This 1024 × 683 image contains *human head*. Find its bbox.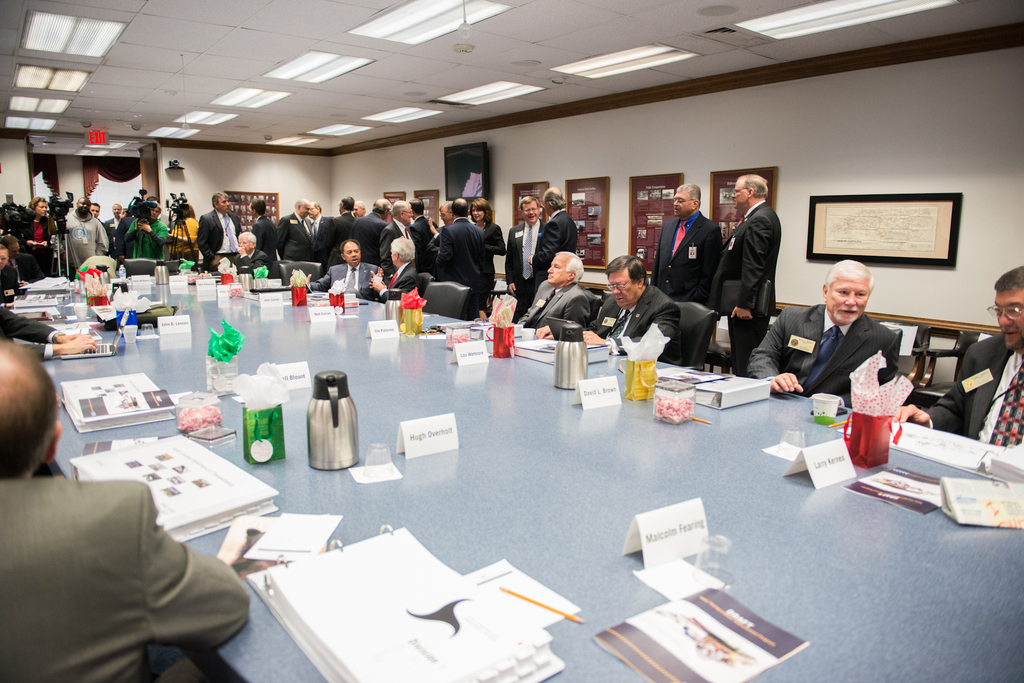
{"left": 516, "top": 195, "right": 540, "bottom": 226}.
